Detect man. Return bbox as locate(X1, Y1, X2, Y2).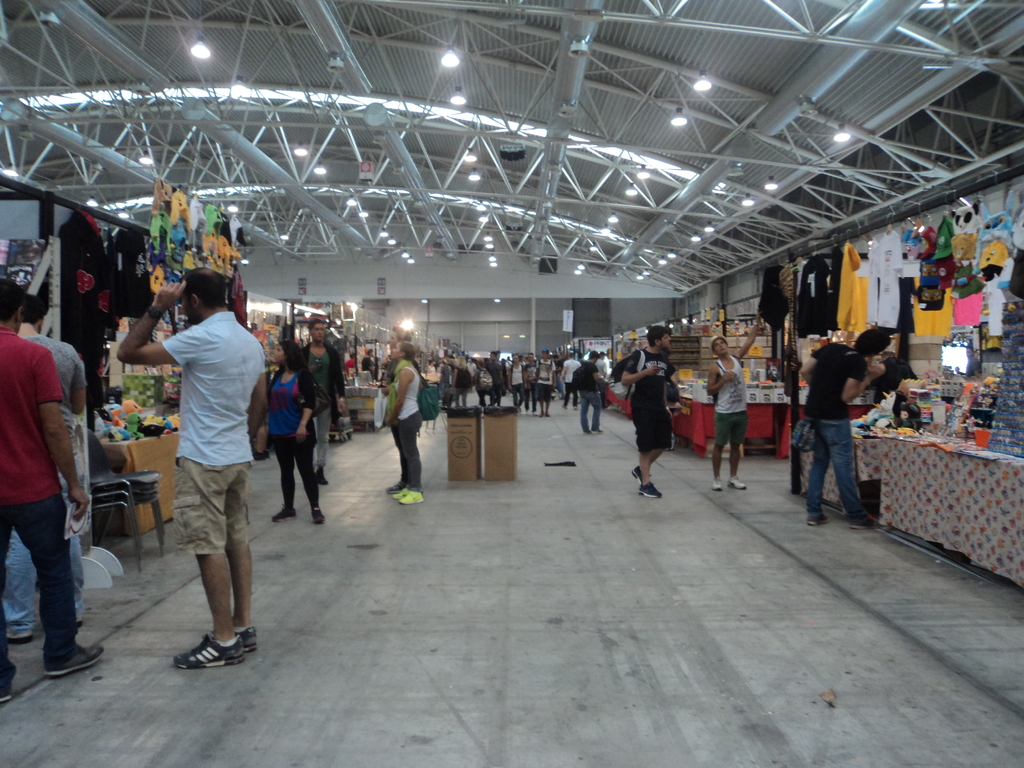
locate(0, 280, 108, 703).
